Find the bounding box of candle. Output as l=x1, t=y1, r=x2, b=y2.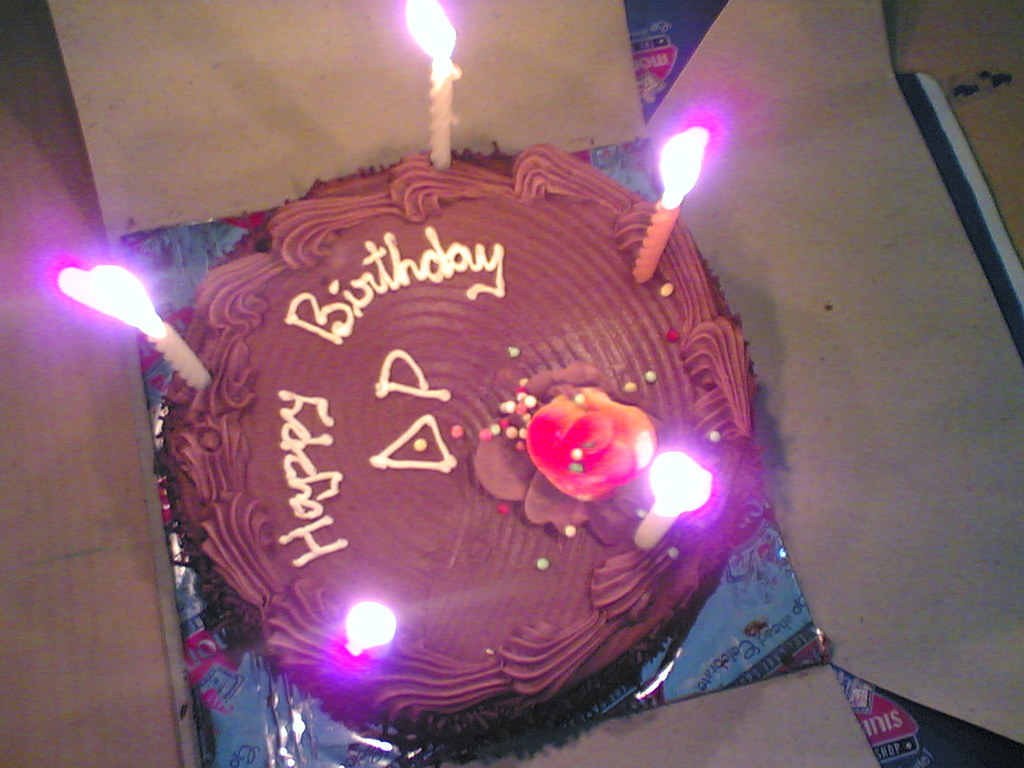
l=632, t=127, r=715, b=285.
